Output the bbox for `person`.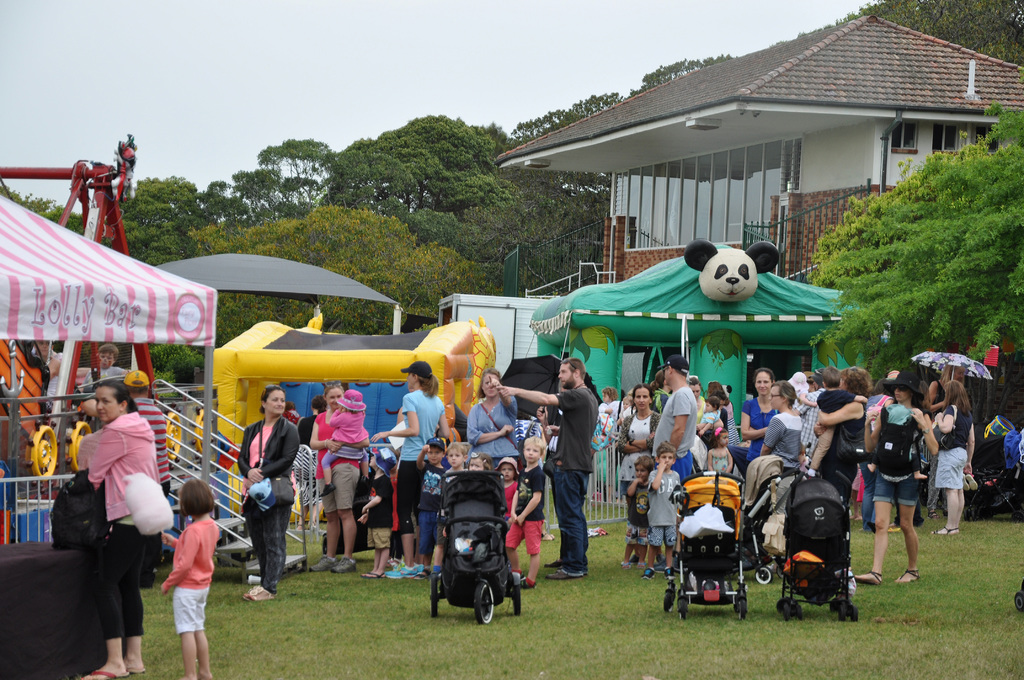
detection(368, 364, 454, 579).
